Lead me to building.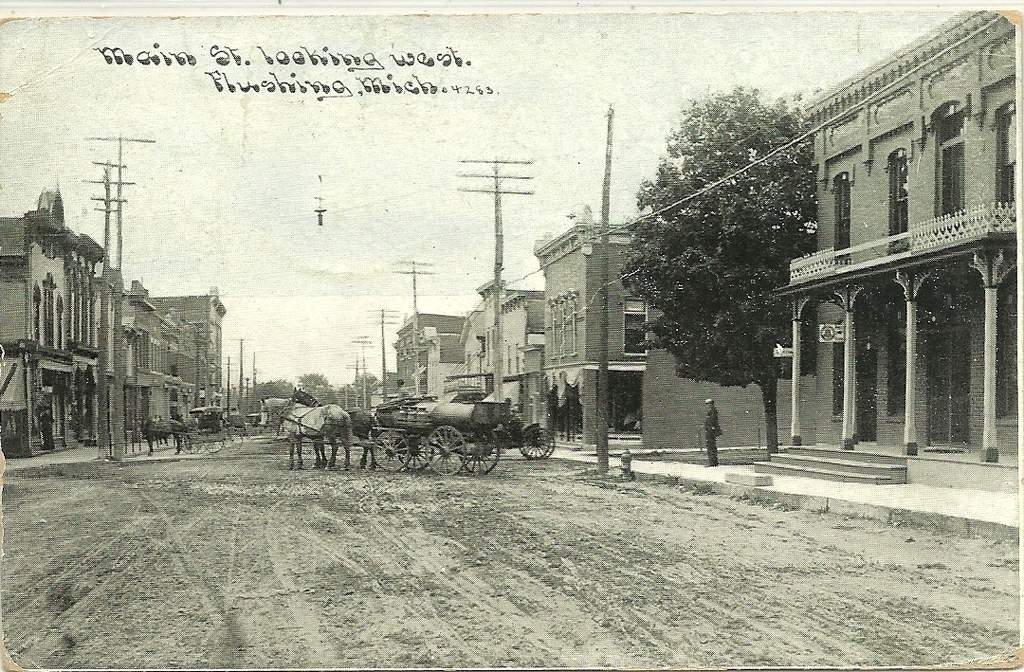
Lead to {"left": 457, "top": 282, "right": 543, "bottom": 421}.
